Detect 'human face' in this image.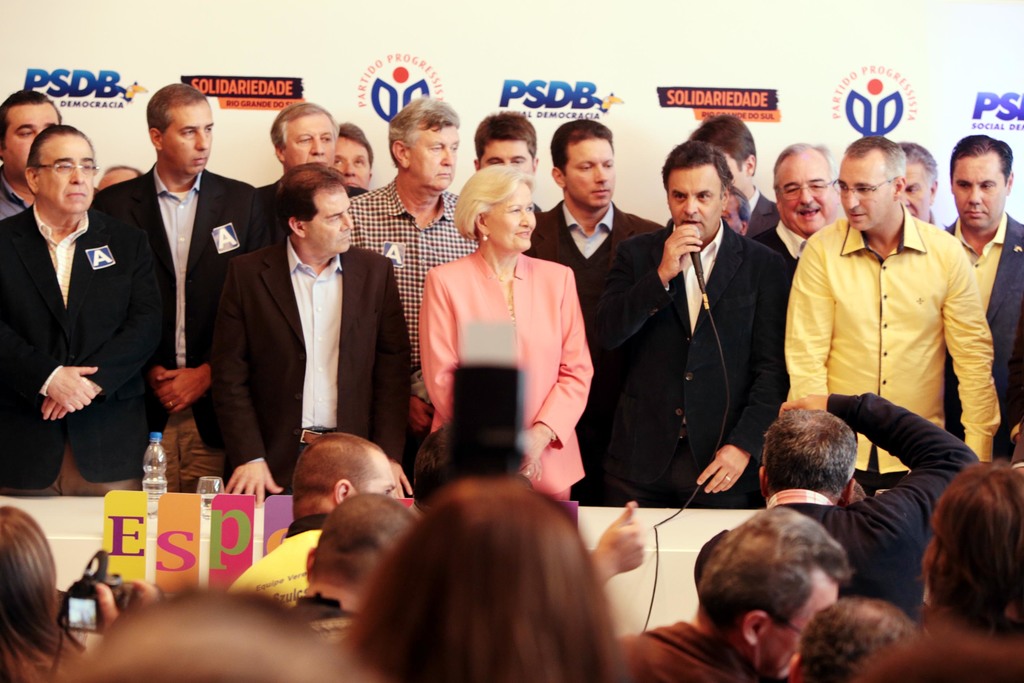
Detection: detection(476, 140, 533, 174).
